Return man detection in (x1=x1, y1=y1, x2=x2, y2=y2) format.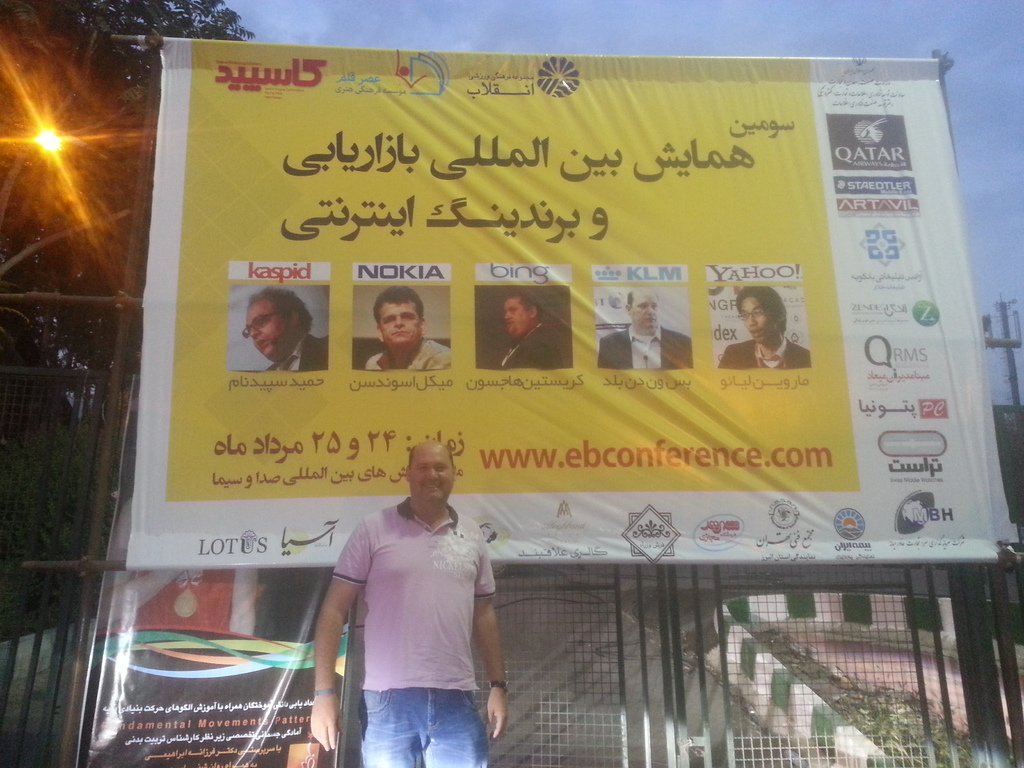
(x1=703, y1=285, x2=809, y2=373).
